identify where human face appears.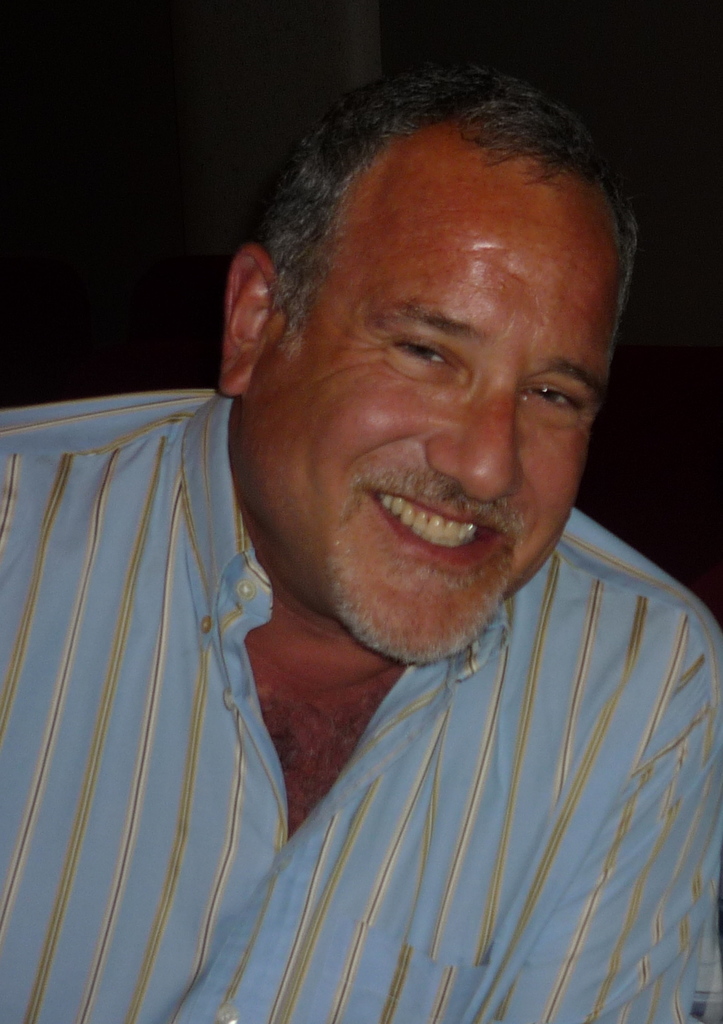
Appears at l=250, t=166, r=628, b=659.
